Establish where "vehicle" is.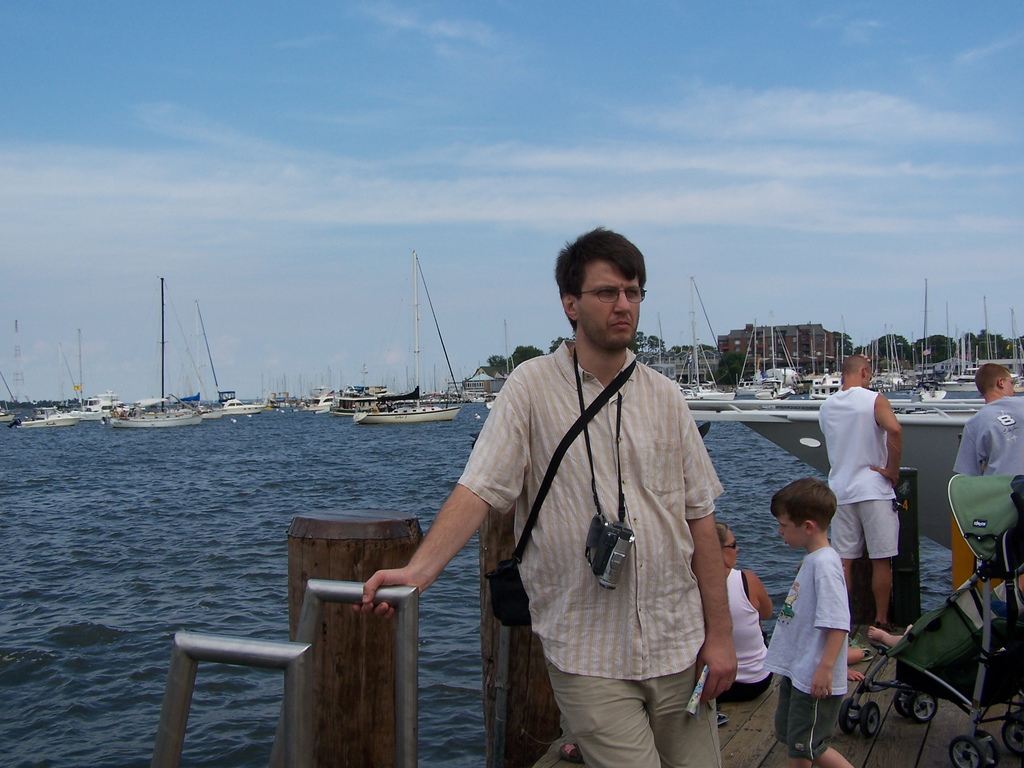
Established at locate(82, 396, 102, 410).
